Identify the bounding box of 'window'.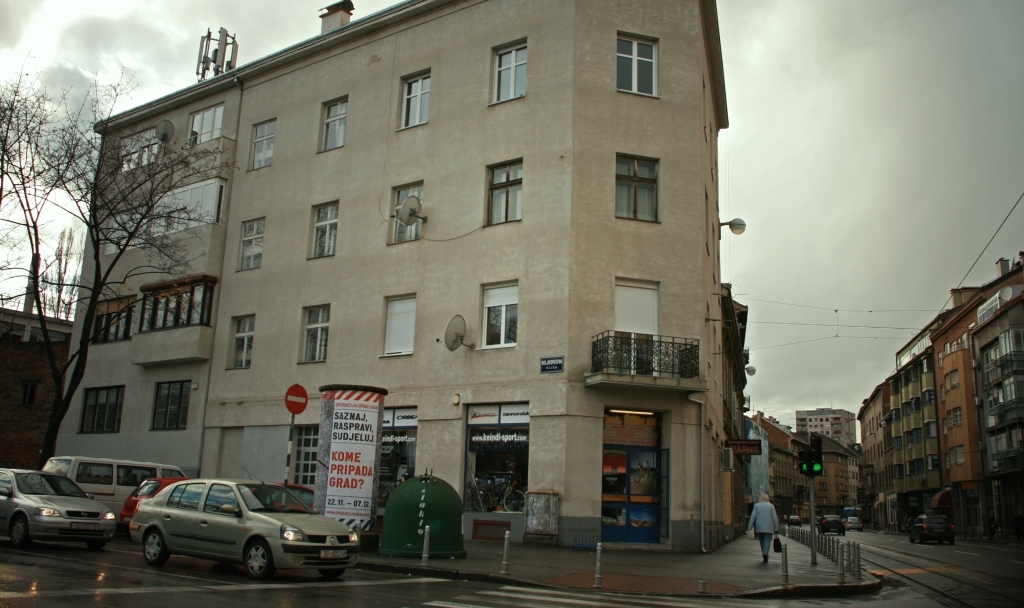
(x1=77, y1=386, x2=120, y2=439).
